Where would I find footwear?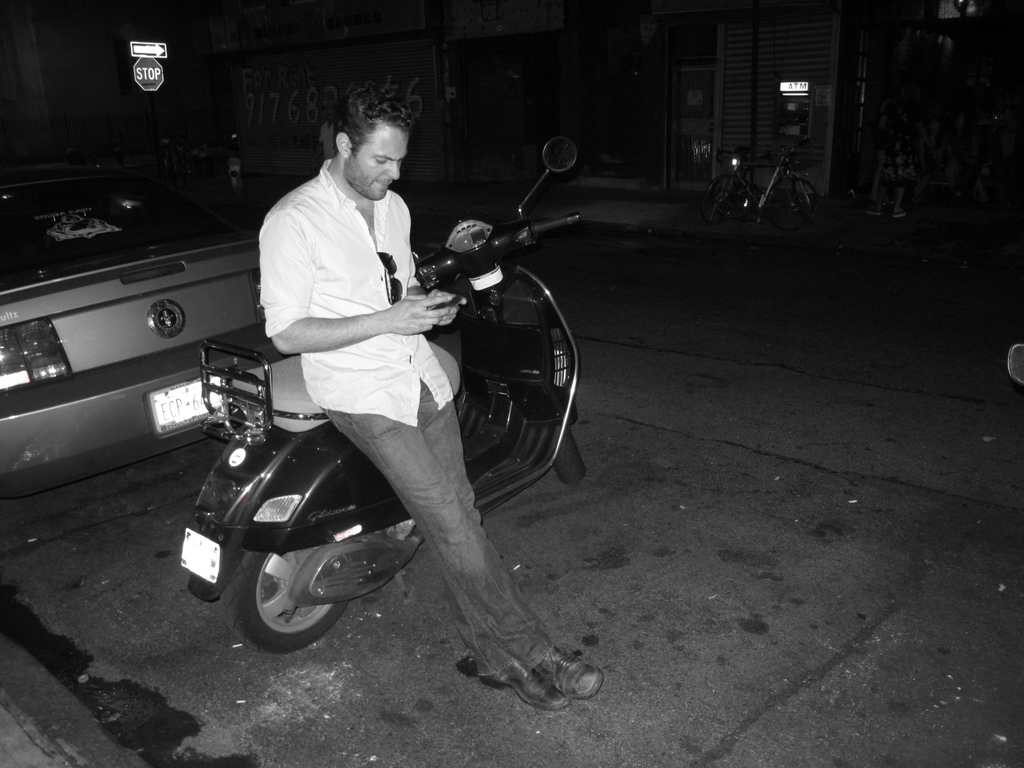
At detection(531, 643, 608, 702).
